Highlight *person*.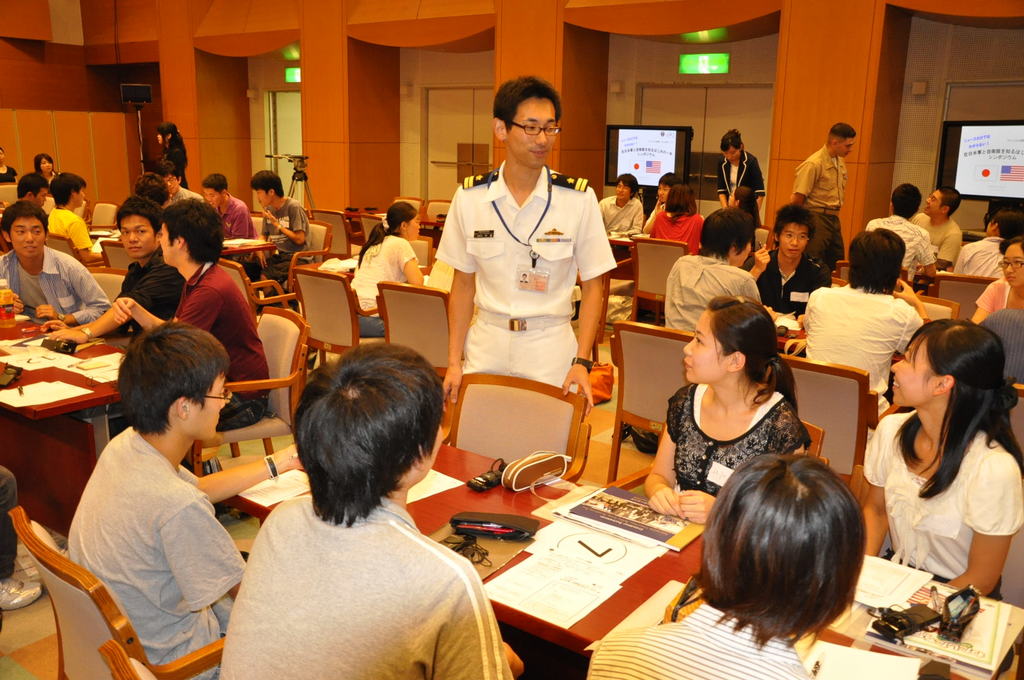
Highlighted region: {"left": 258, "top": 165, "right": 310, "bottom": 280}.
